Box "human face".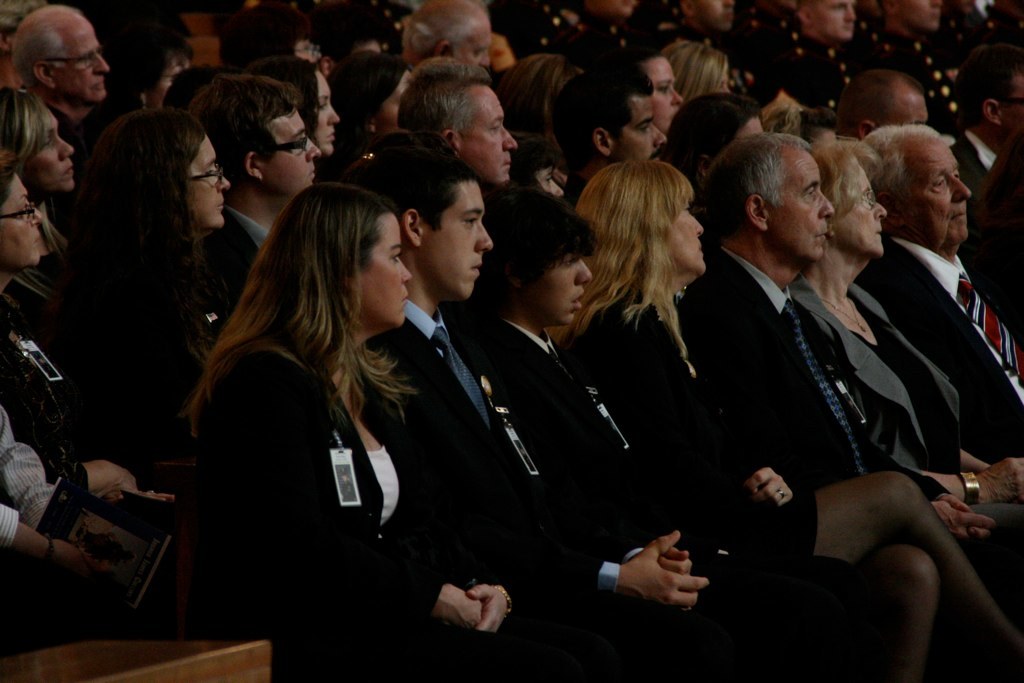
(737, 114, 766, 133).
